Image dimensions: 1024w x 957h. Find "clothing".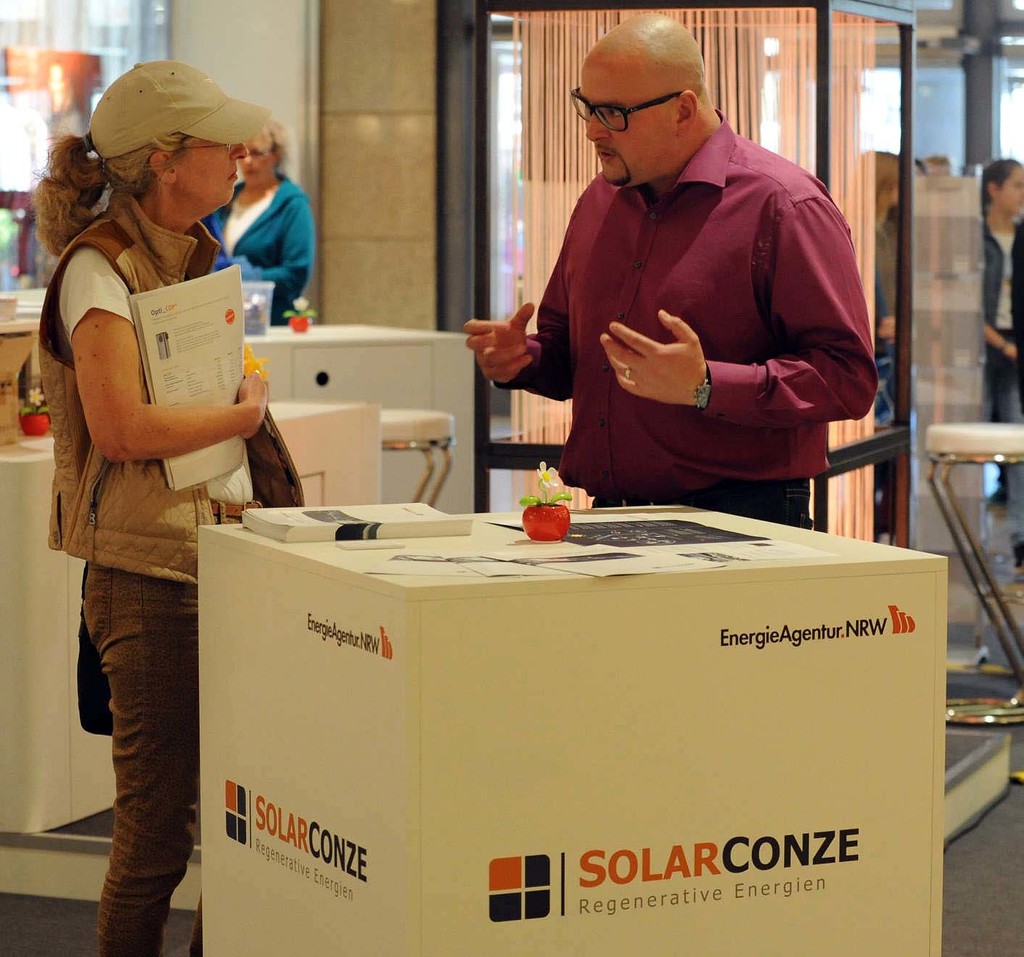
<bbox>483, 84, 866, 523</bbox>.
